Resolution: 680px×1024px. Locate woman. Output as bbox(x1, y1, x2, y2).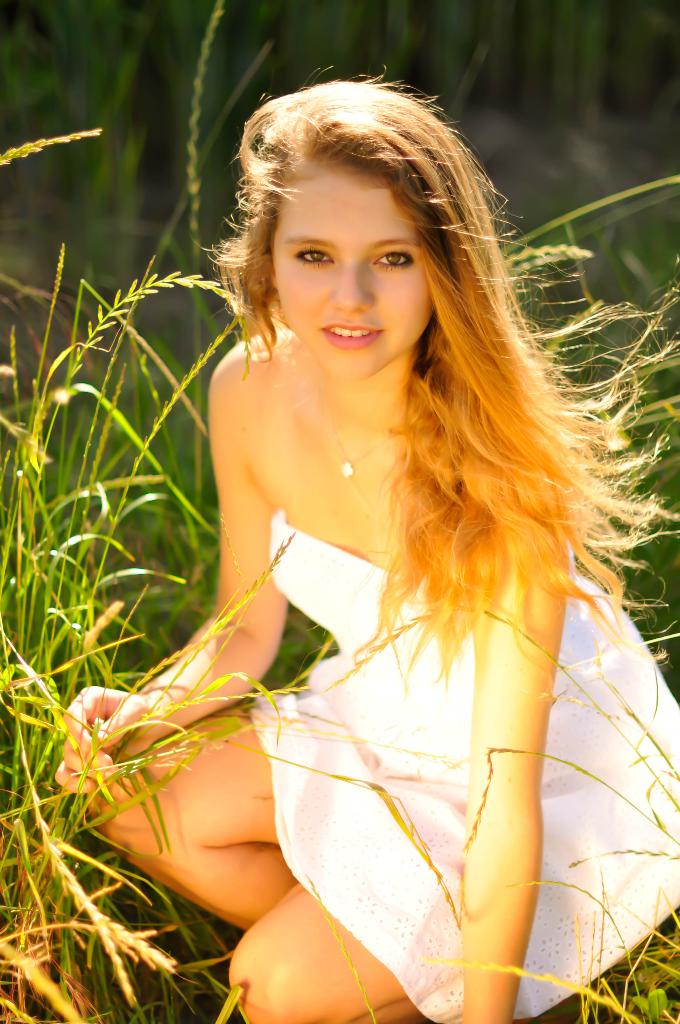
bbox(51, 68, 679, 1023).
